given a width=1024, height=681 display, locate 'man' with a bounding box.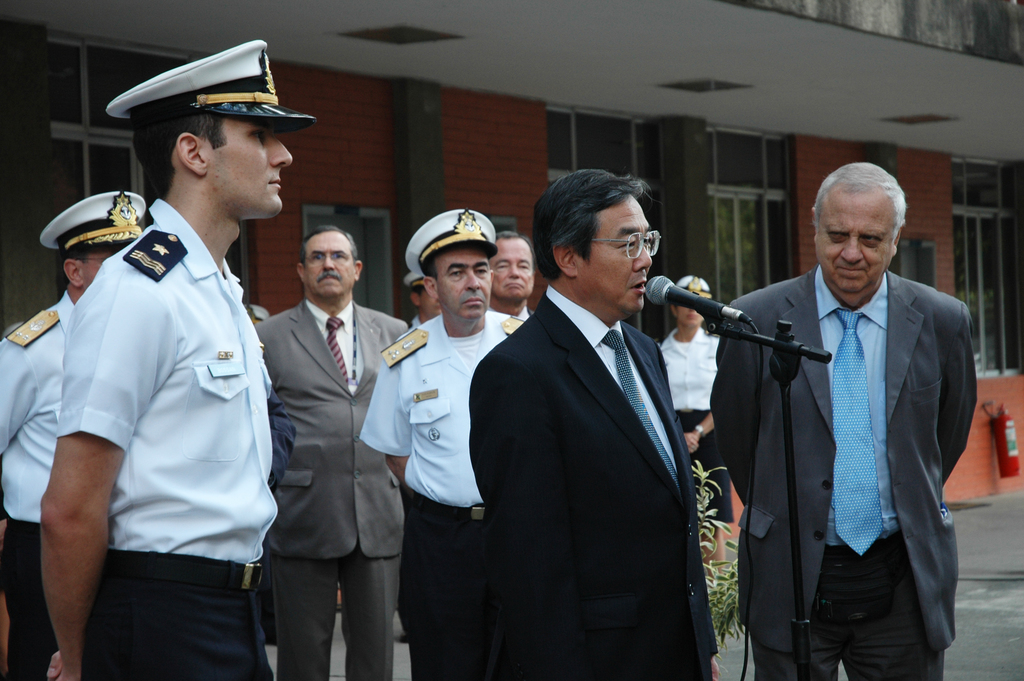
Located: {"x1": 490, "y1": 227, "x2": 535, "y2": 314}.
